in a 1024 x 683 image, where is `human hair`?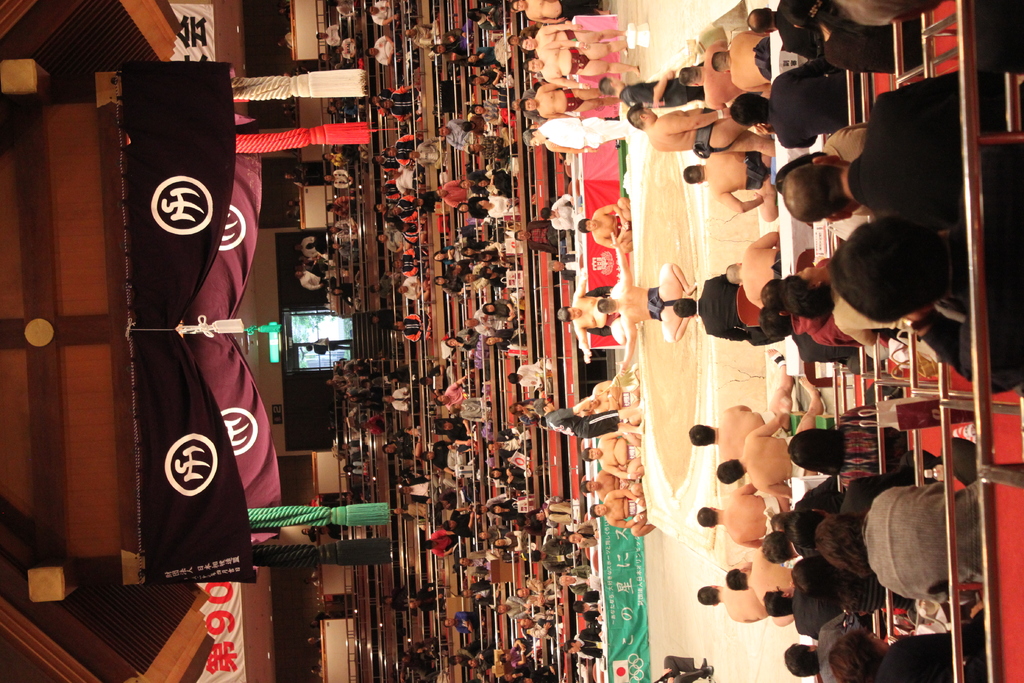
696,583,719,604.
